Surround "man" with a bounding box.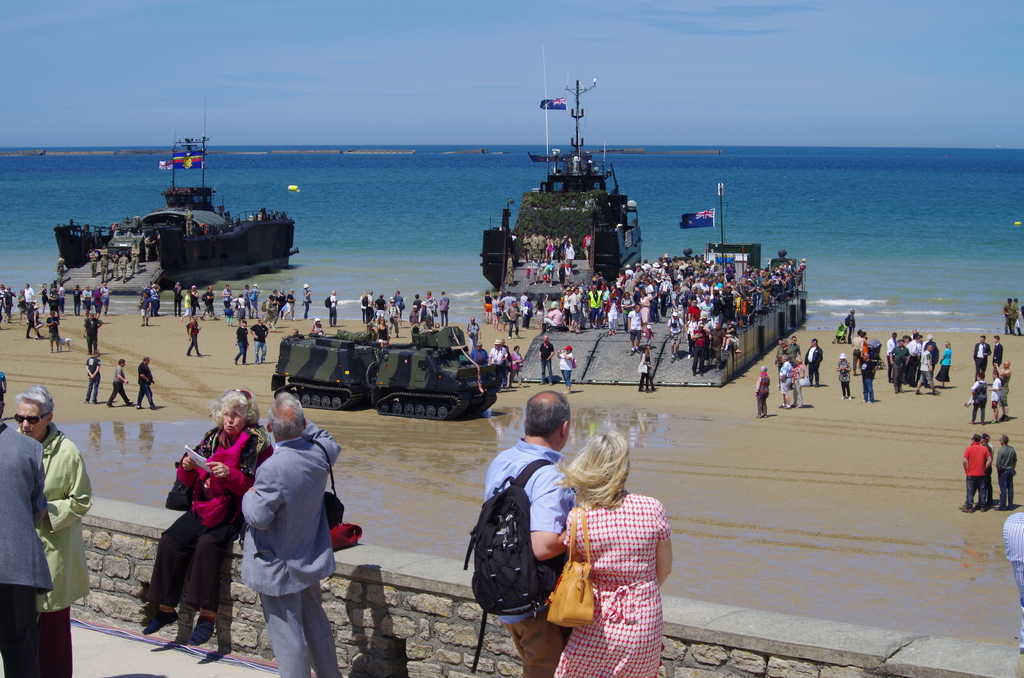
bbox=(392, 289, 407, 327).
